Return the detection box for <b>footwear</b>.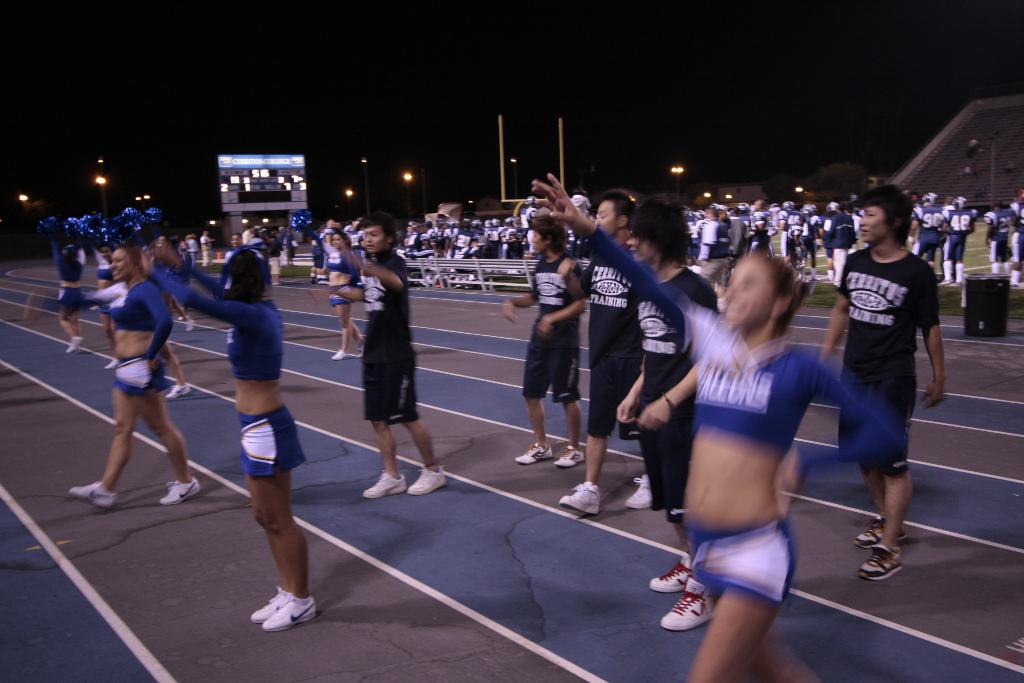
box=[59, 324, 81, 352].
